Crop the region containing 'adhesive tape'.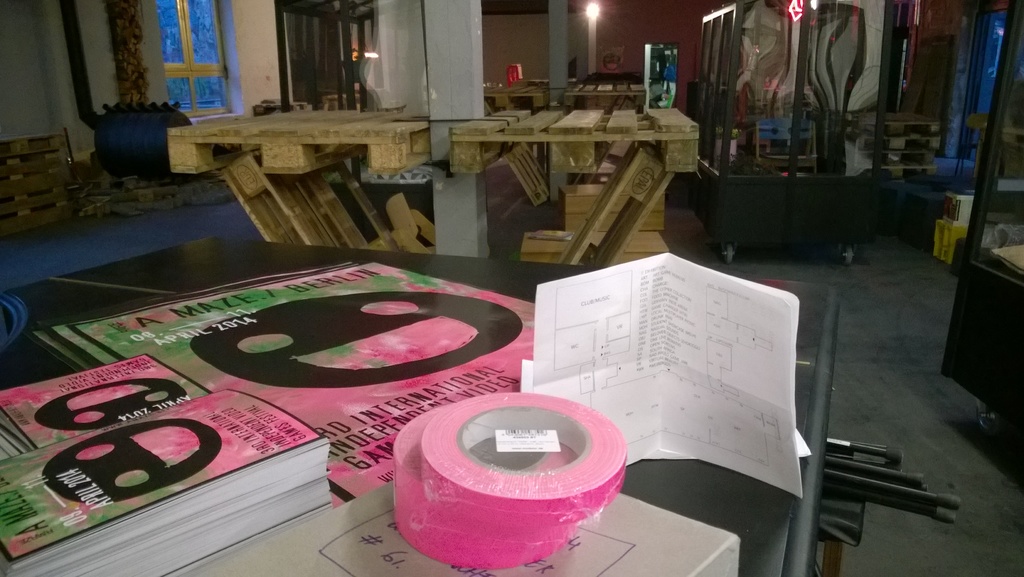
Crop region: {"x1": 413, "y1": 388, "x2": 624, "y2": 522}.
